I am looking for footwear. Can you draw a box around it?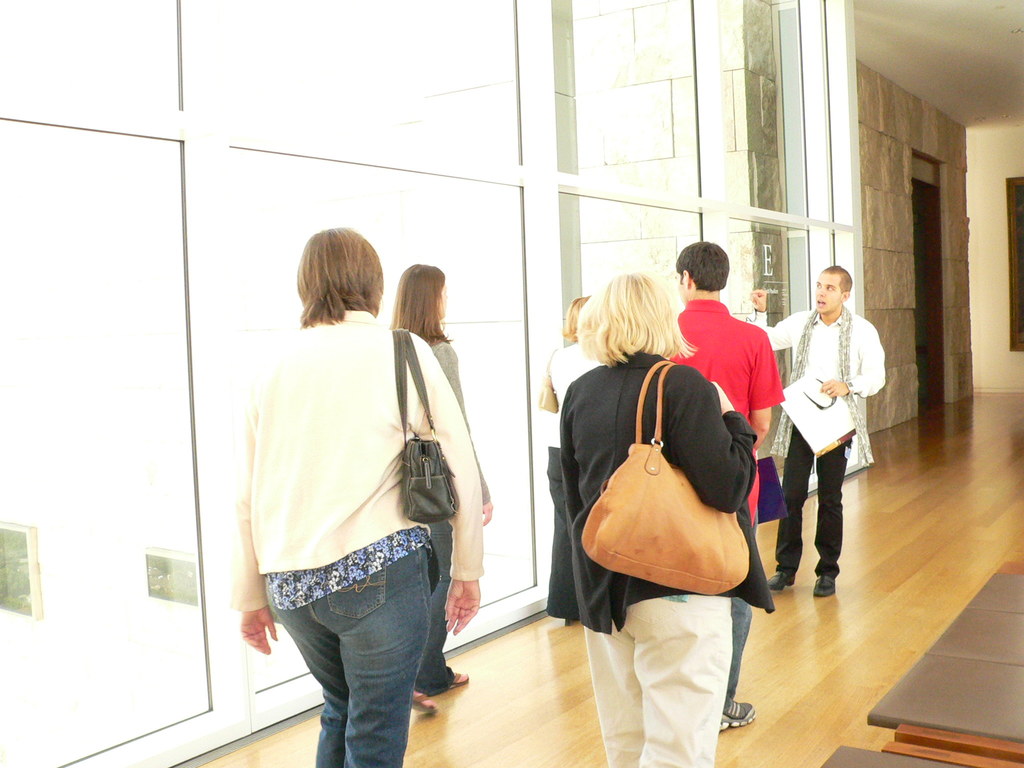
Sure, the bounding box is select_region(406, 689, 438, 713).
